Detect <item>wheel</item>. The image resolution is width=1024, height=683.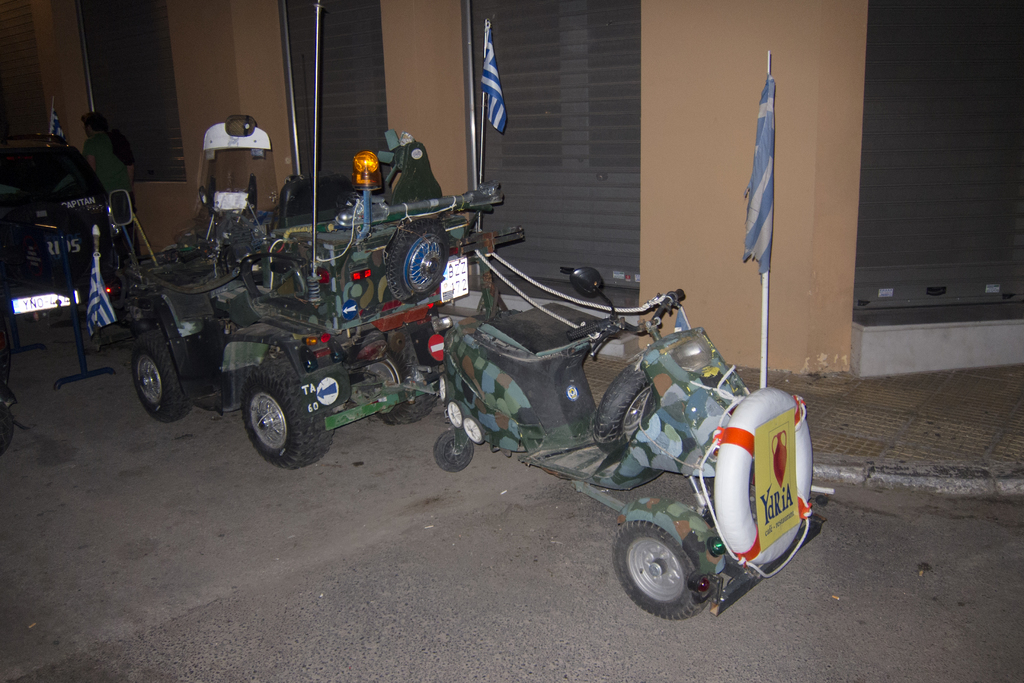
rect(586, 354, 664, 461).
